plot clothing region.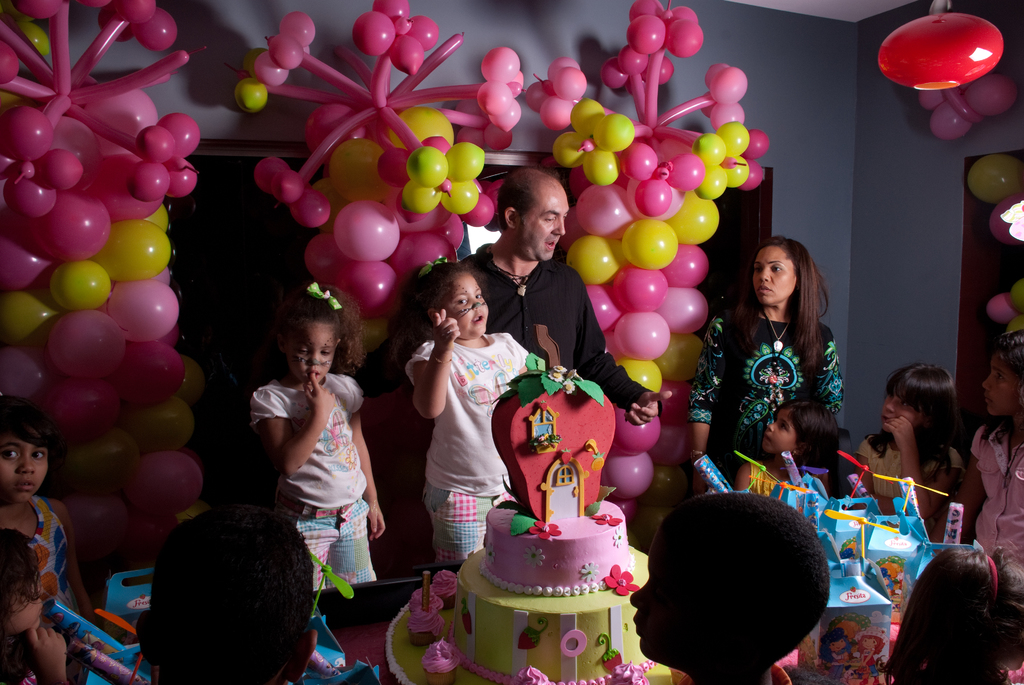
Plotted at [746,459,822,497].
